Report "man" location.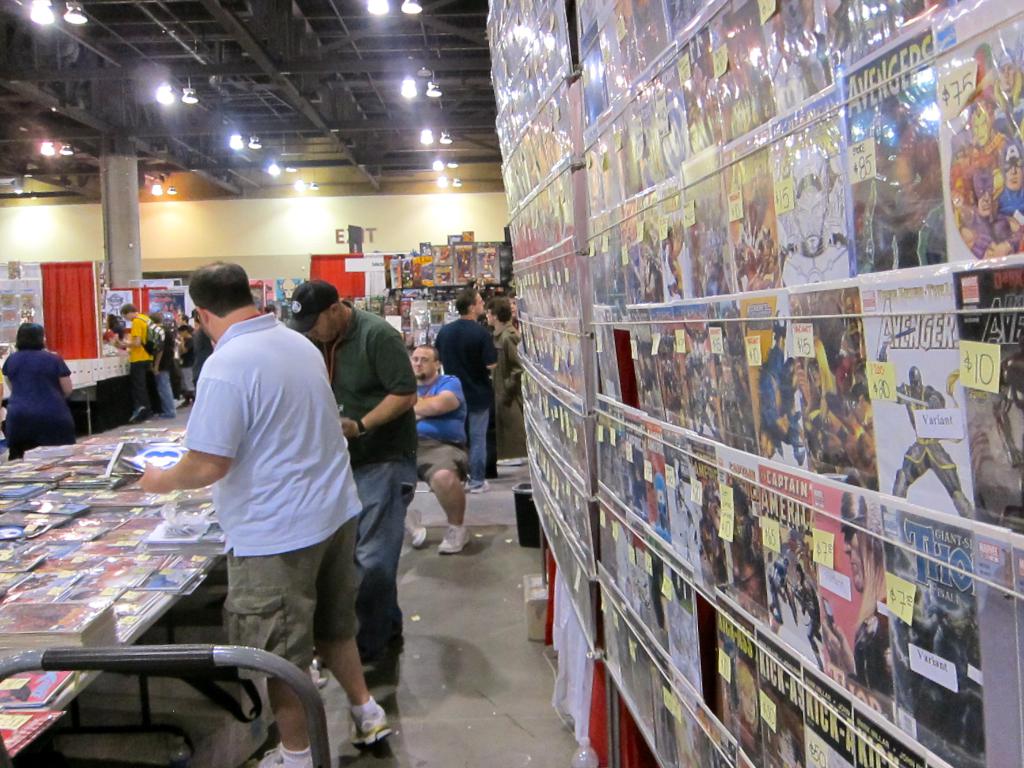
Report: bbox=[398, 346, 472, 553].
